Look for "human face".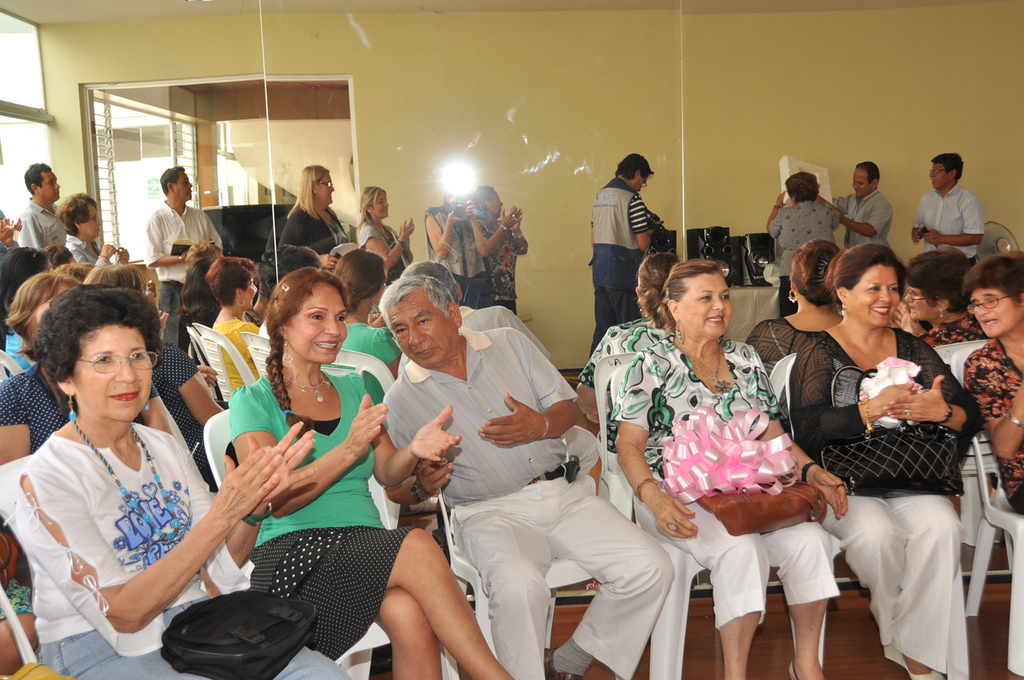
Found: region(857, 167, 870, 194).
